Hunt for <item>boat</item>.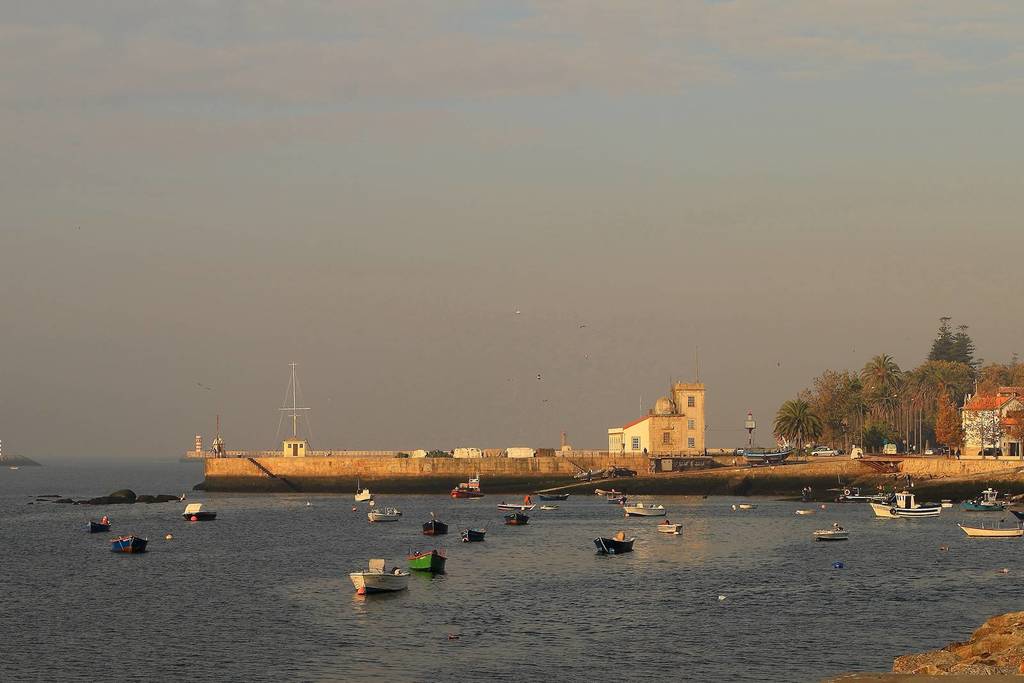
Hunted down at locate(812, 529, 851, 545).
